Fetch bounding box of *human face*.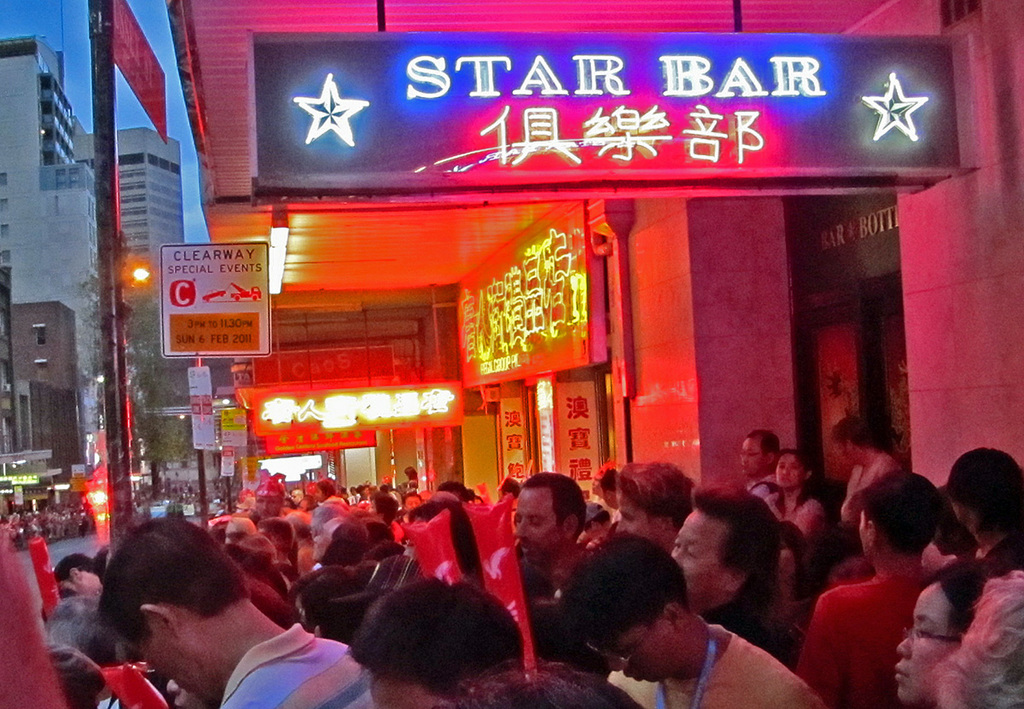
Bbox: select_region(776, 455, 800, 491).
